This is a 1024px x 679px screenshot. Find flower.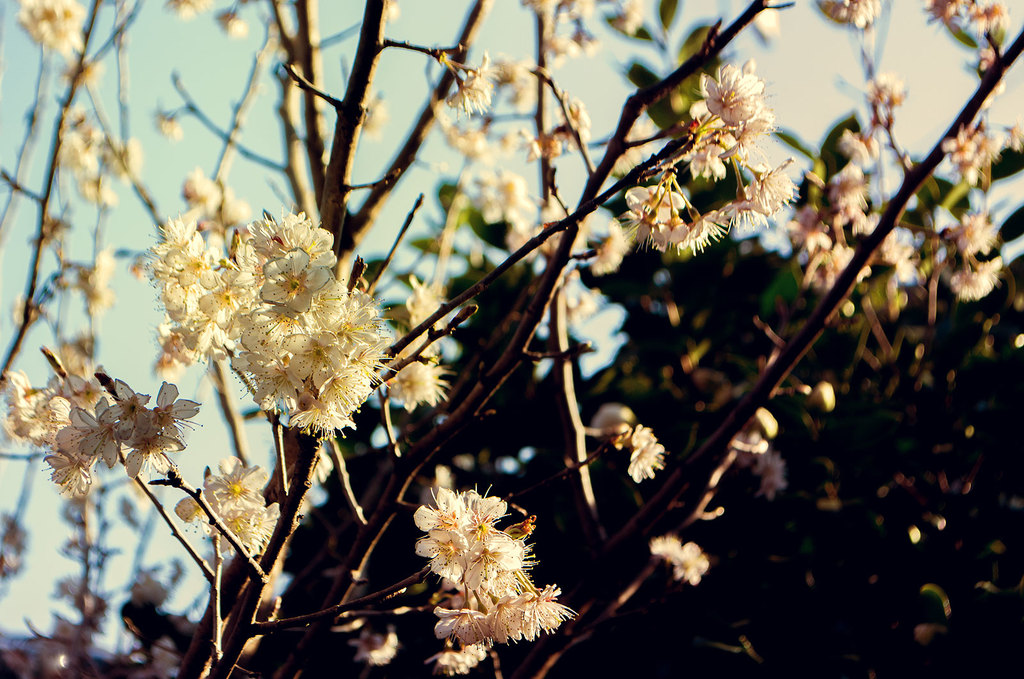
Bounding box: box(60, 53, 97, 86).
